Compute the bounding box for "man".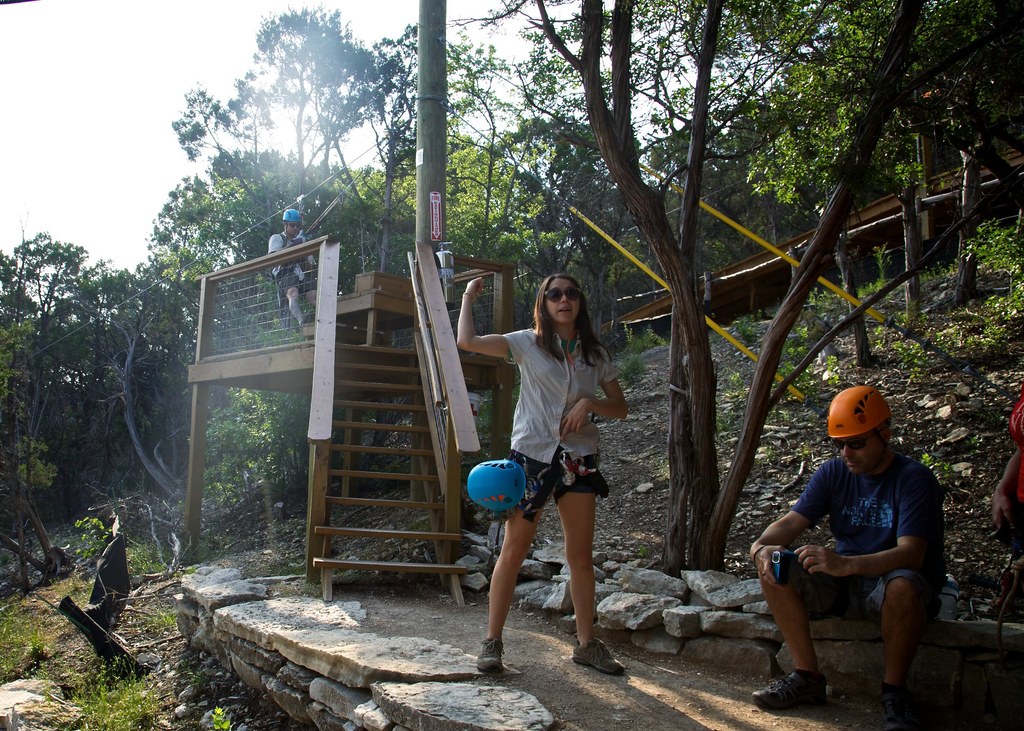
pyautogui.locateOnScreen(739, 383, 955, 730).
